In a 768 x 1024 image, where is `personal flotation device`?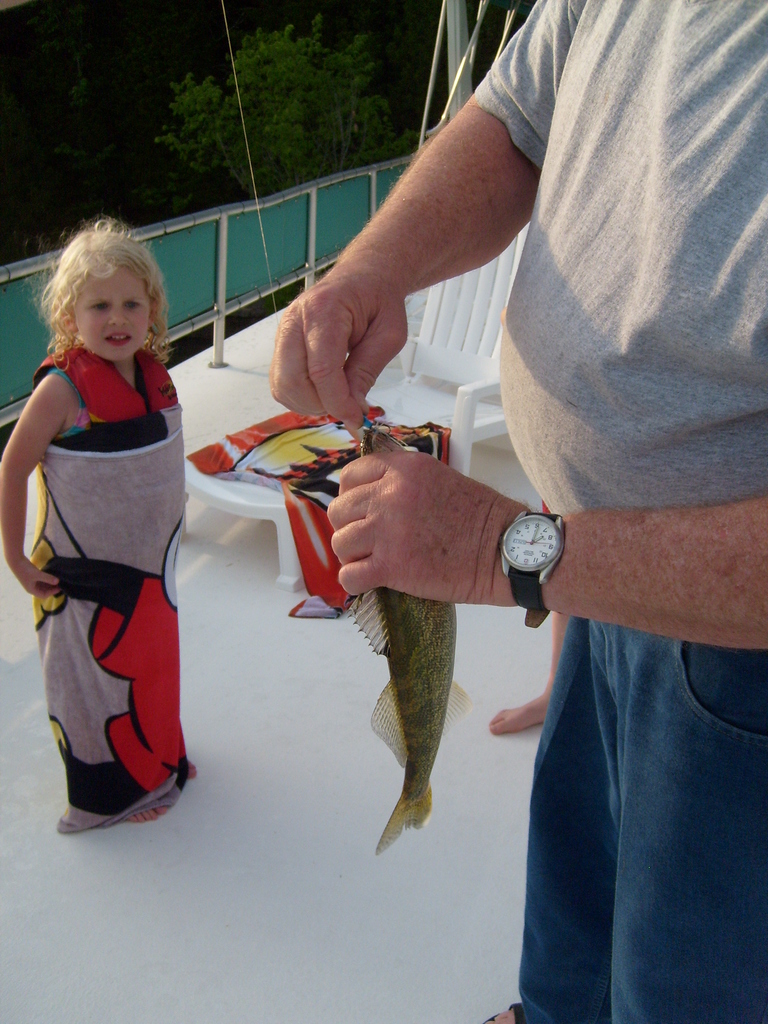
[34, 344, 184, 454].
